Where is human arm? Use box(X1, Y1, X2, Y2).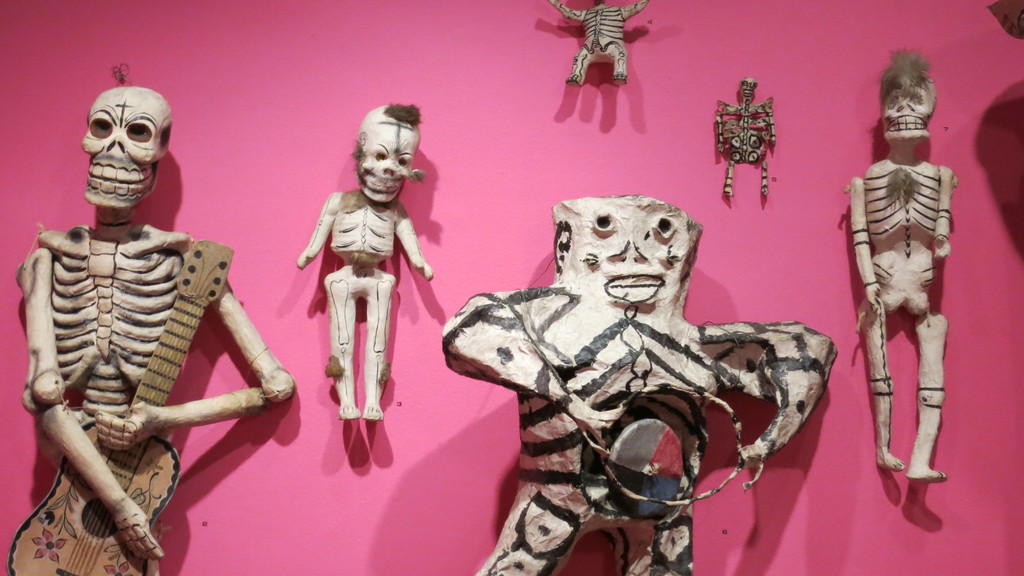
box(616, 4, 649, 21).
